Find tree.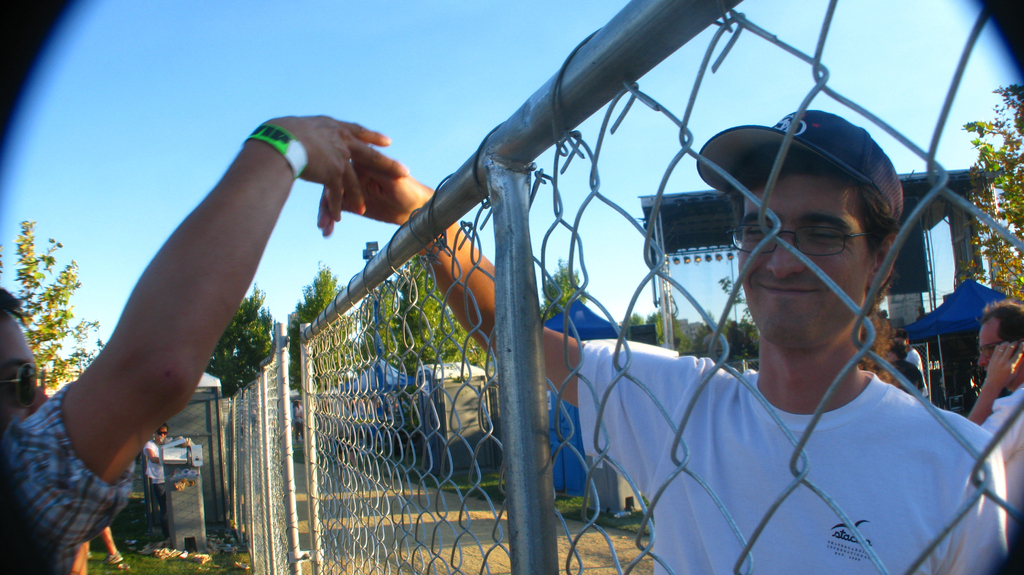
x1=955, y1=77, x2=1023, y2=310.
